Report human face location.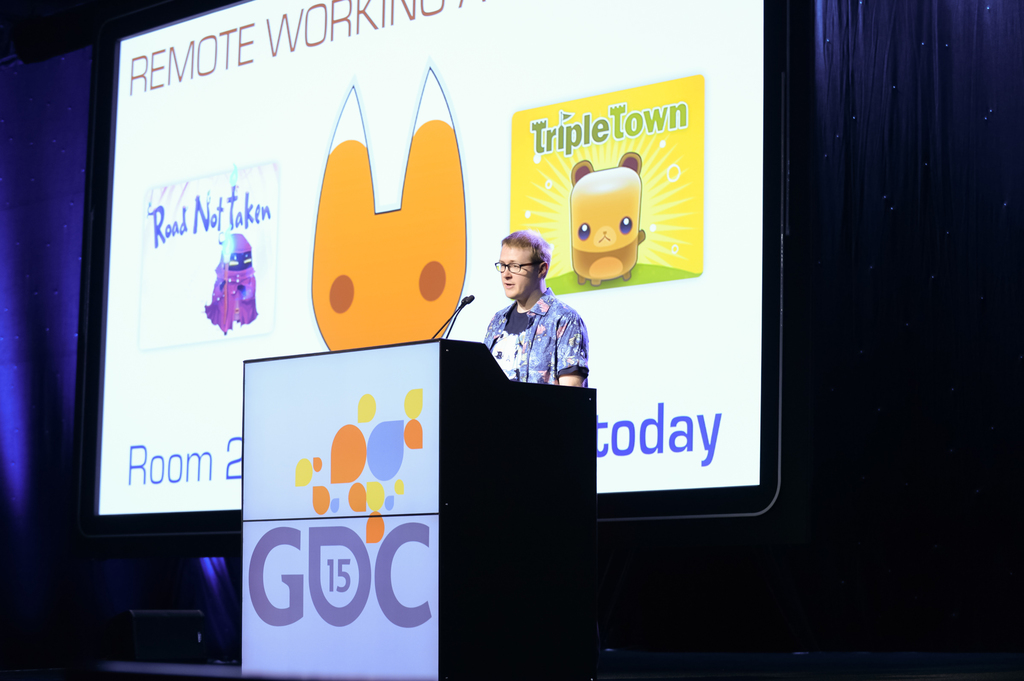
Report: box(496, 243, 537, 297).
